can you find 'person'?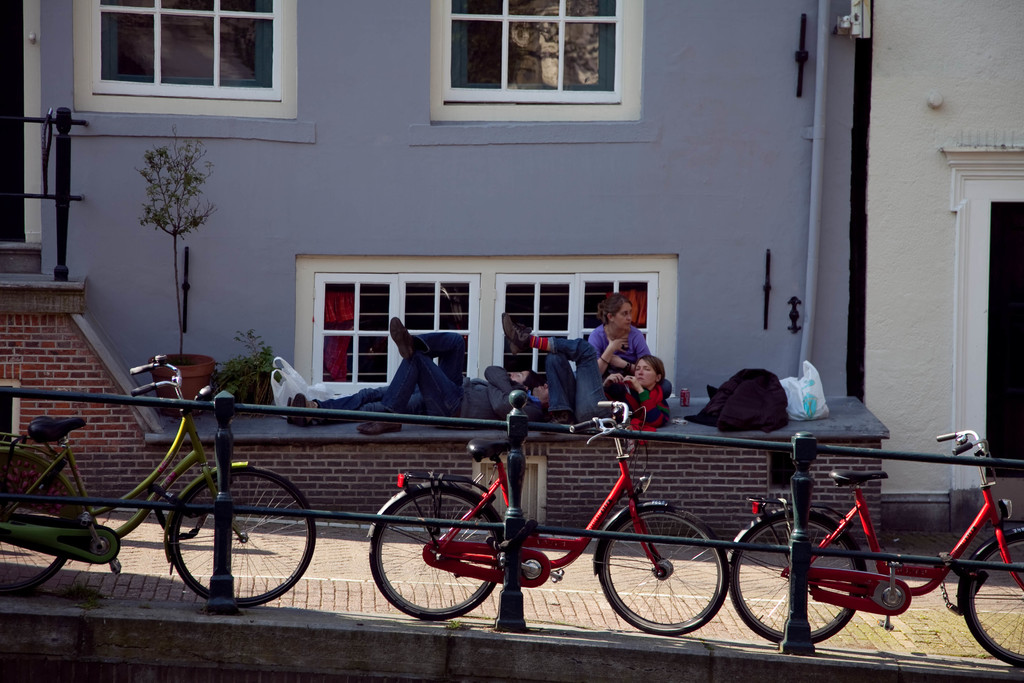
Yes, bounding box: detection(589, 293, 653, 384).
